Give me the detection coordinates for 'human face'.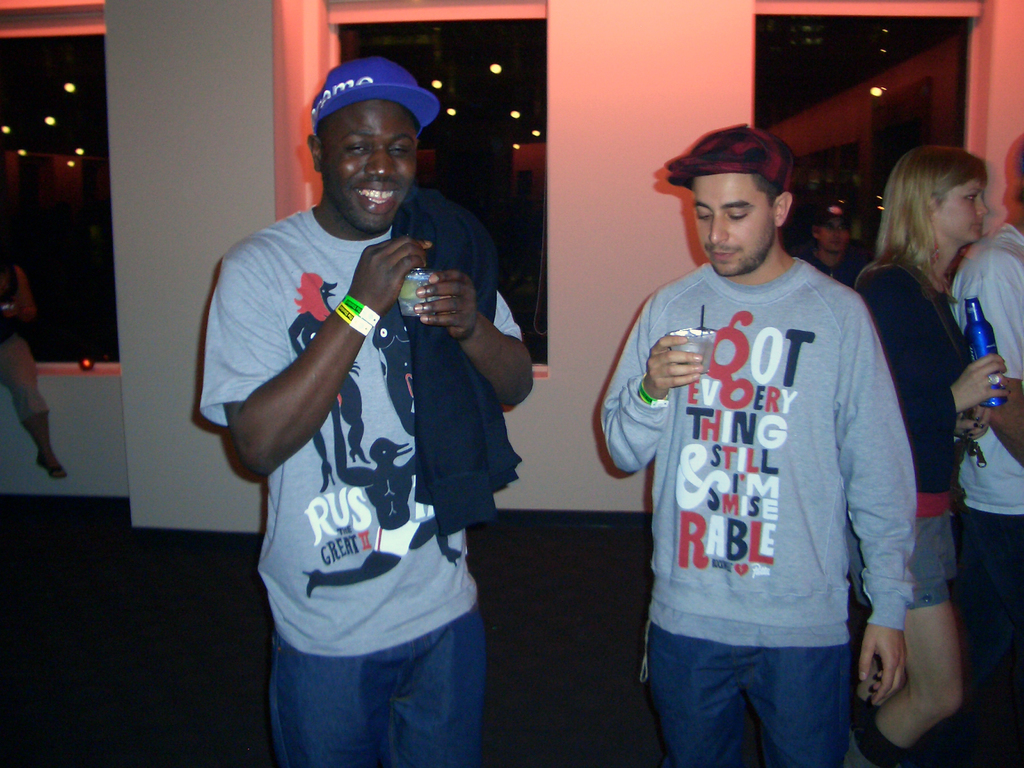
[928,177,985,243].
